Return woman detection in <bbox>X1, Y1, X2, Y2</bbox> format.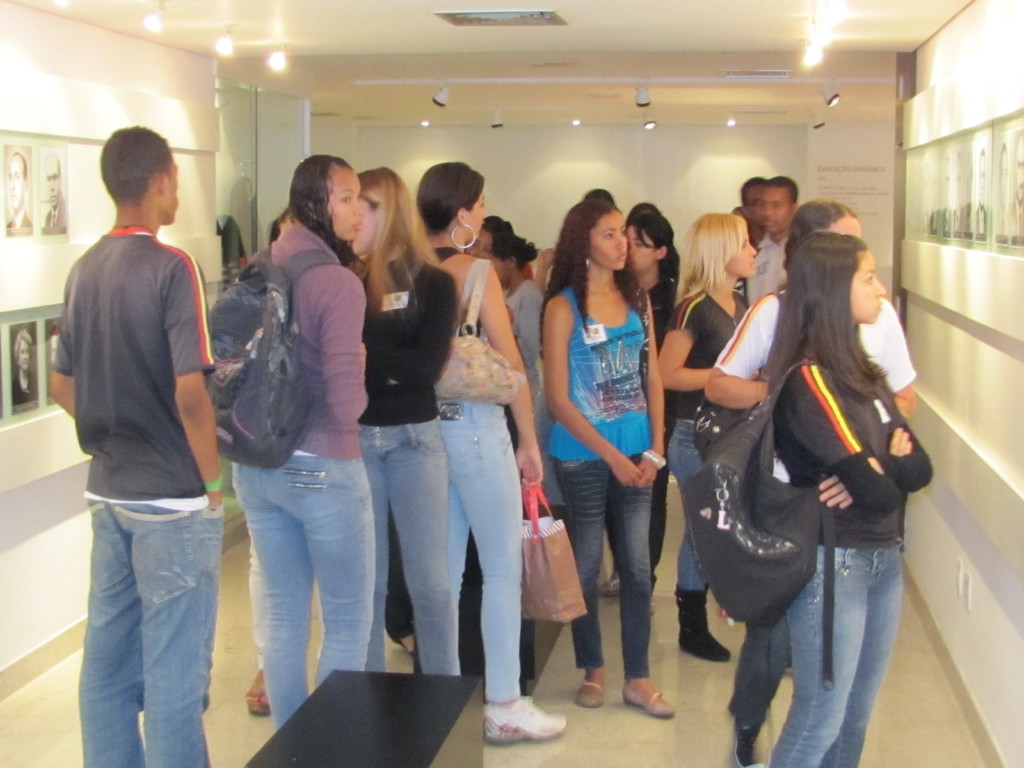
<bbox>486, 232, 558, 458</bbox>.
